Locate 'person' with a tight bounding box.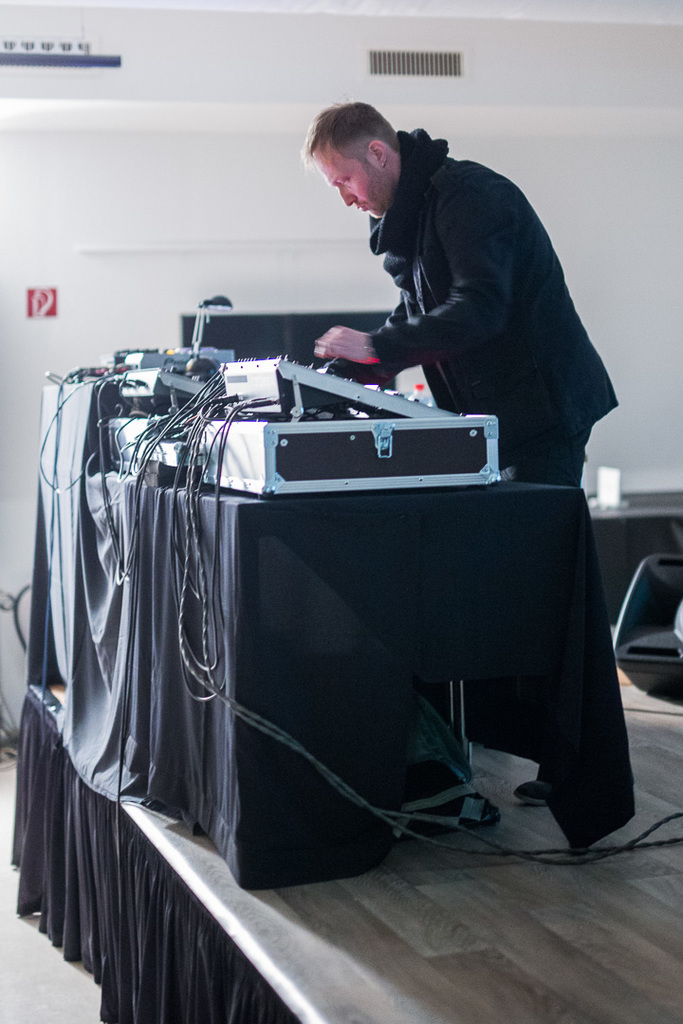
309 105 626 797.
